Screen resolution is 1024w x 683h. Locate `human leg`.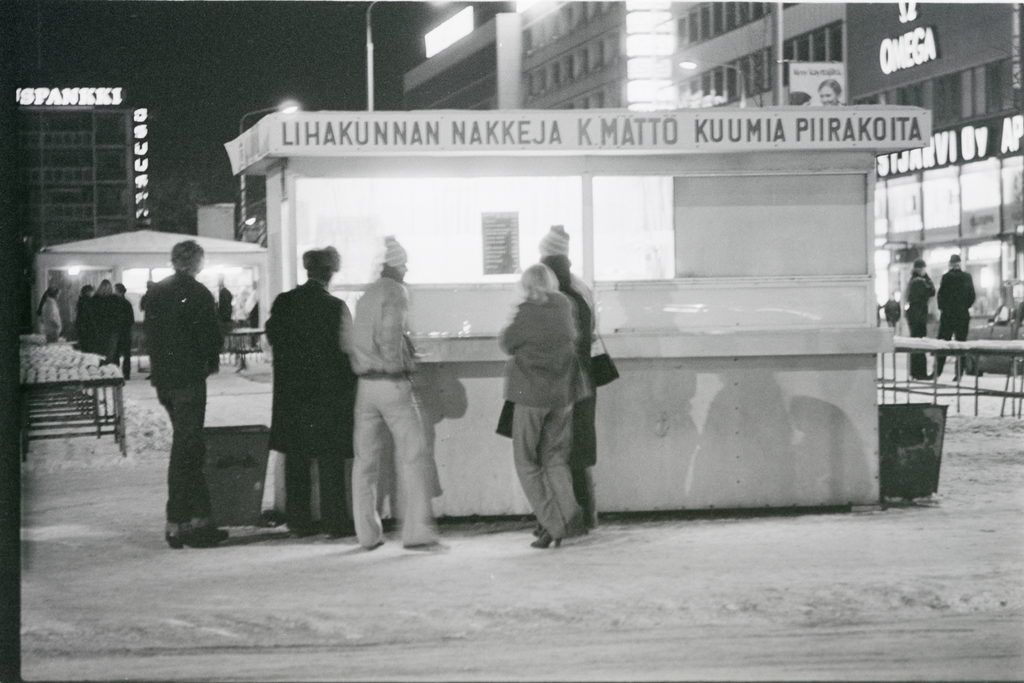
(378,373,448,550).
